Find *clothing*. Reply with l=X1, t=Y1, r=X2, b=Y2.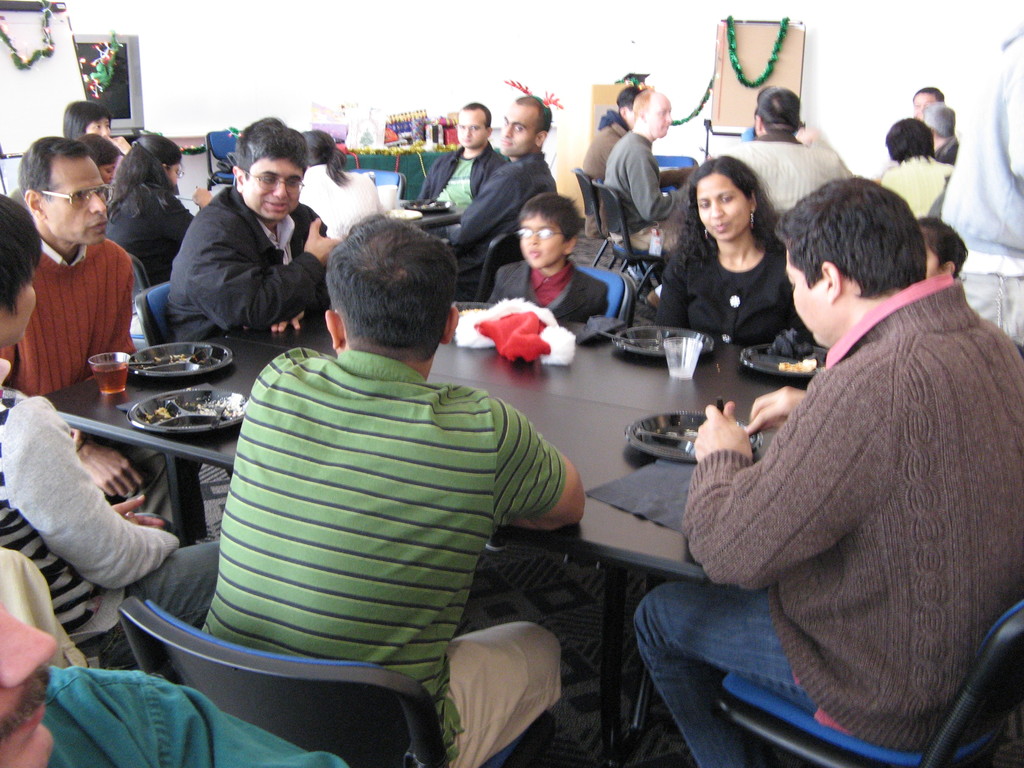
l=171, t=170, r=336, b=338.
